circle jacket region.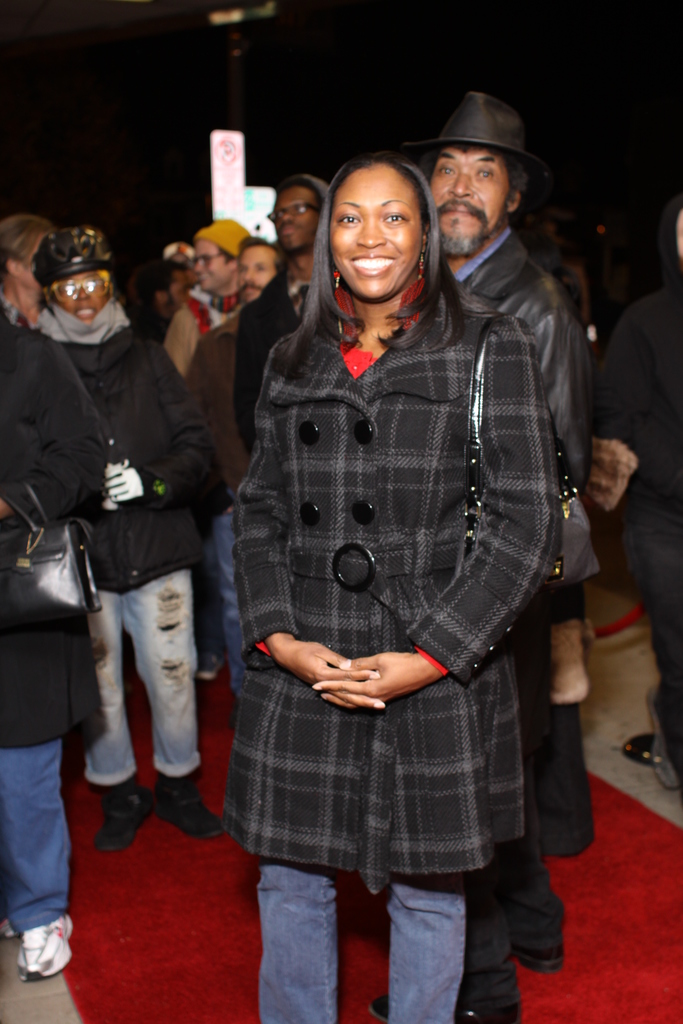
Region: [444,206,607,709].
